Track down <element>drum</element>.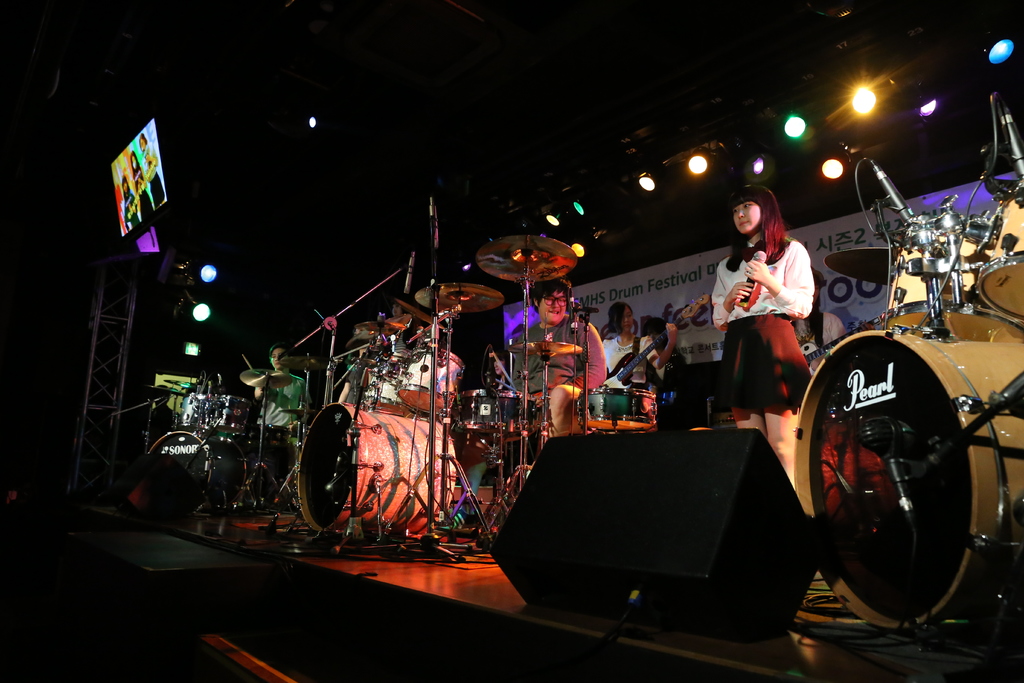
Tracked to bbox(791, 306, 1023, 634).
